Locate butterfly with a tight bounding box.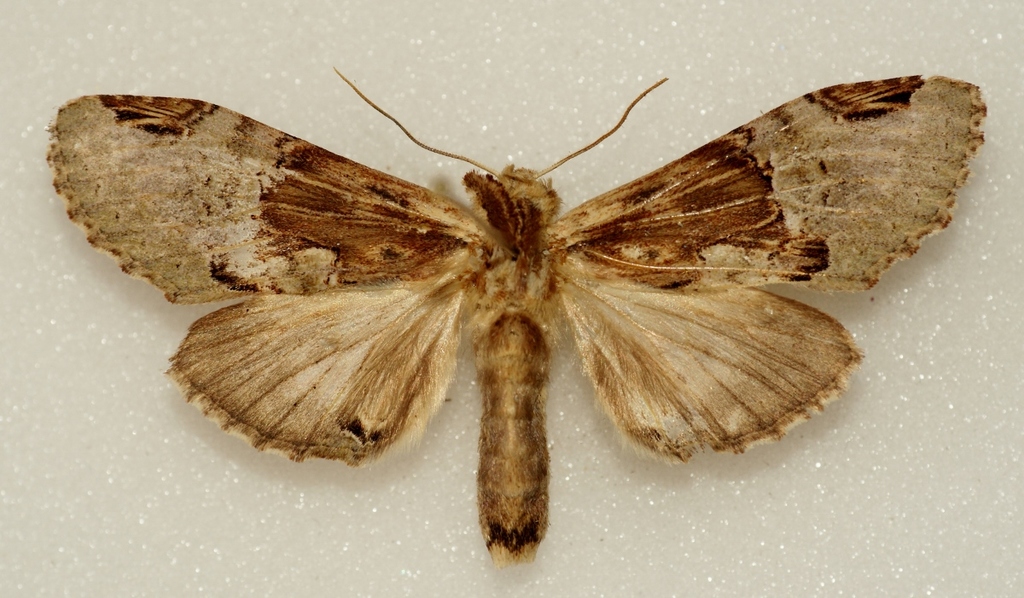
select_region(44, 67, 986, 563).
